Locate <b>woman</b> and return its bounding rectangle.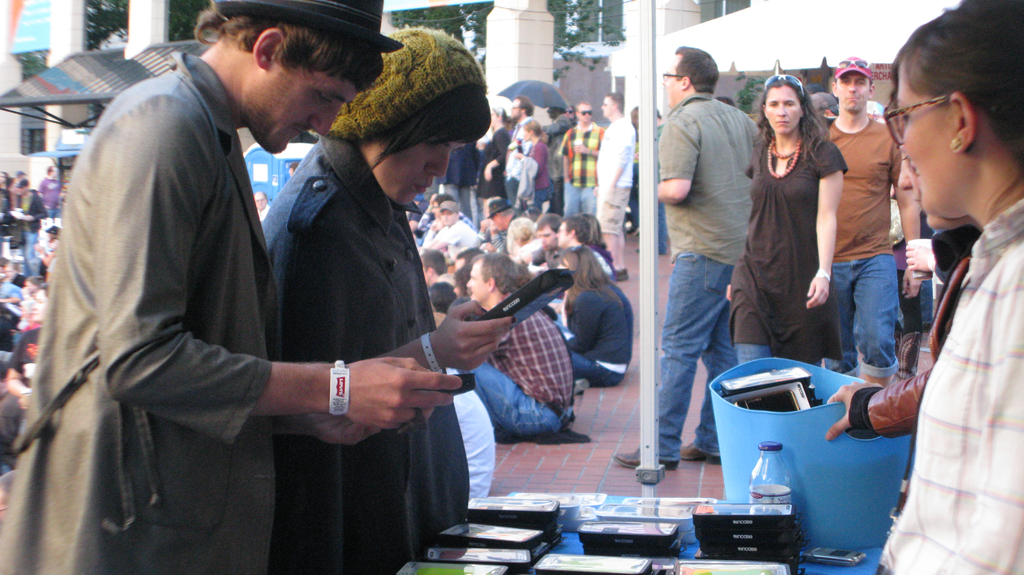
crop(753, 75, 840, 374).
